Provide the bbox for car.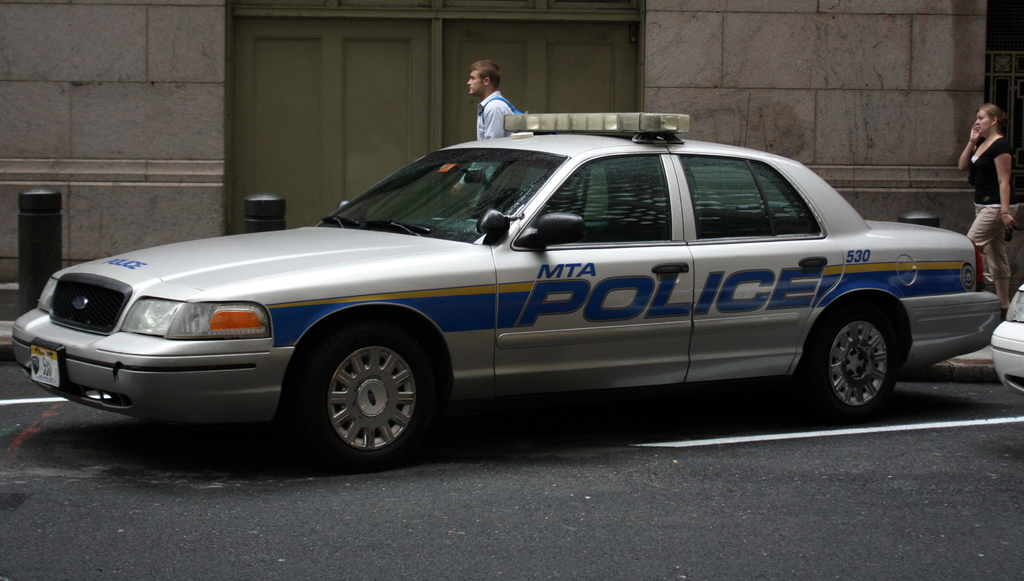
{"x1": 0, "y1": 122, "x2": 984, "y2": 459}.
